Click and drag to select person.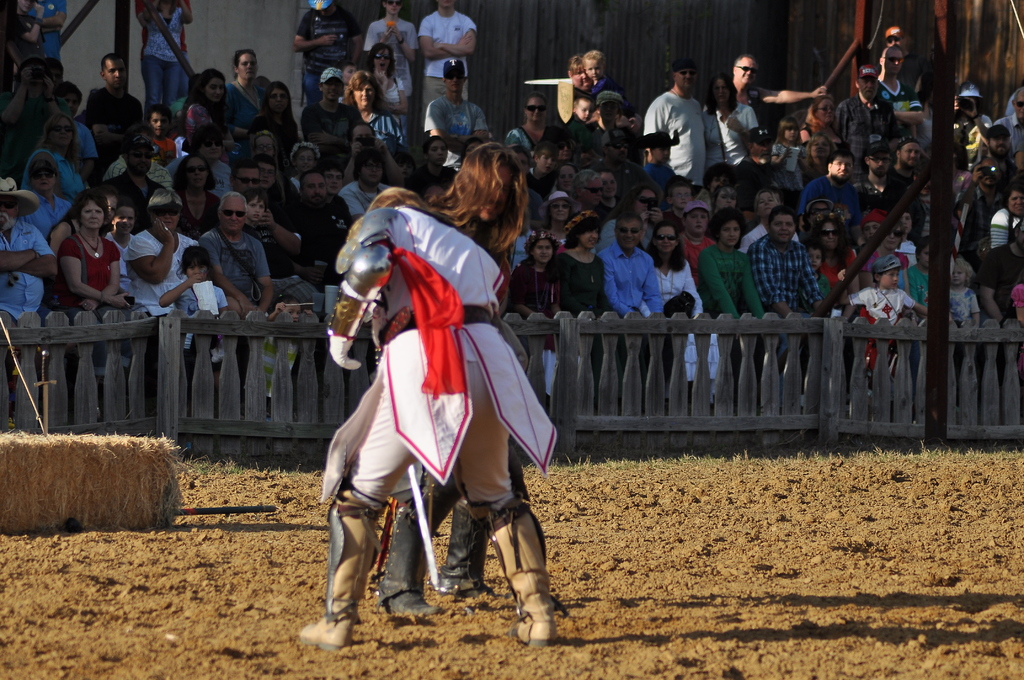
Selection: [left=296, top=0, right=361, bottom=102].
